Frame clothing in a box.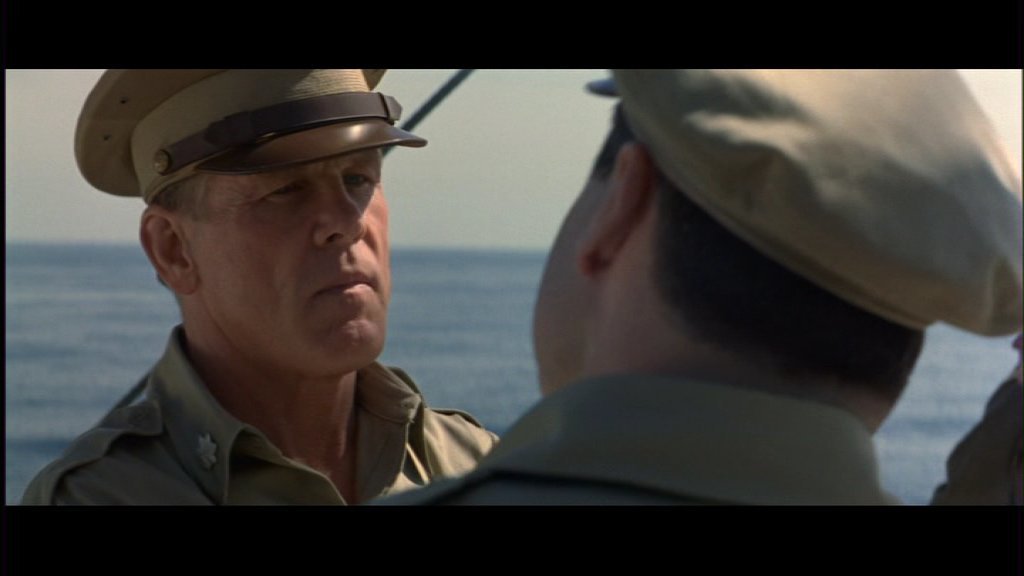
426,66,982,524.
